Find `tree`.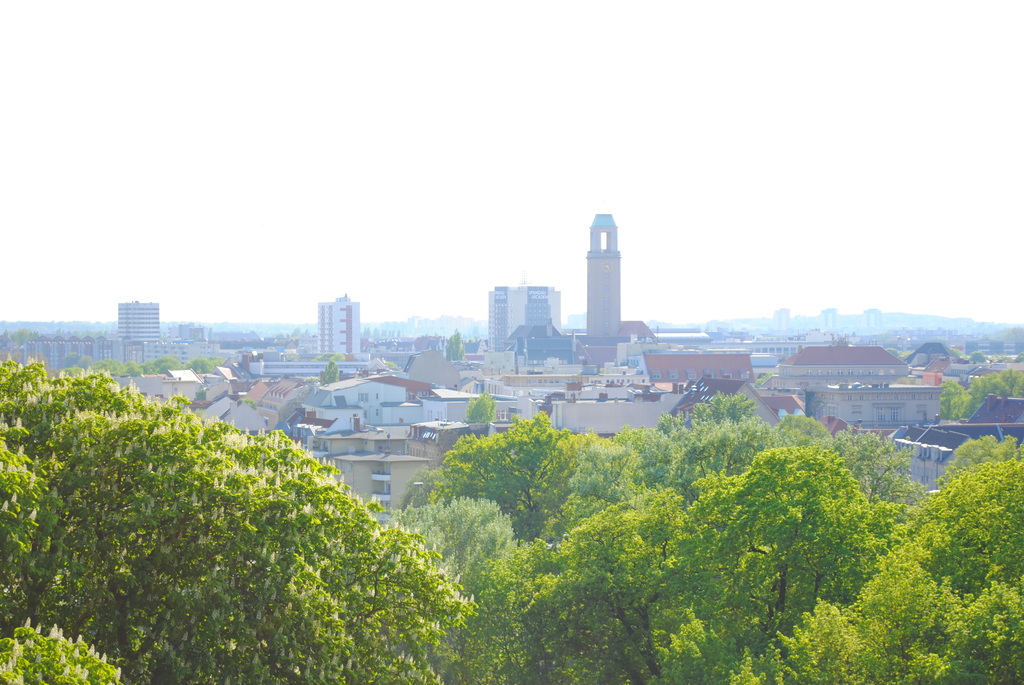
x1=746, y1=372, x2=769, y2=391.
